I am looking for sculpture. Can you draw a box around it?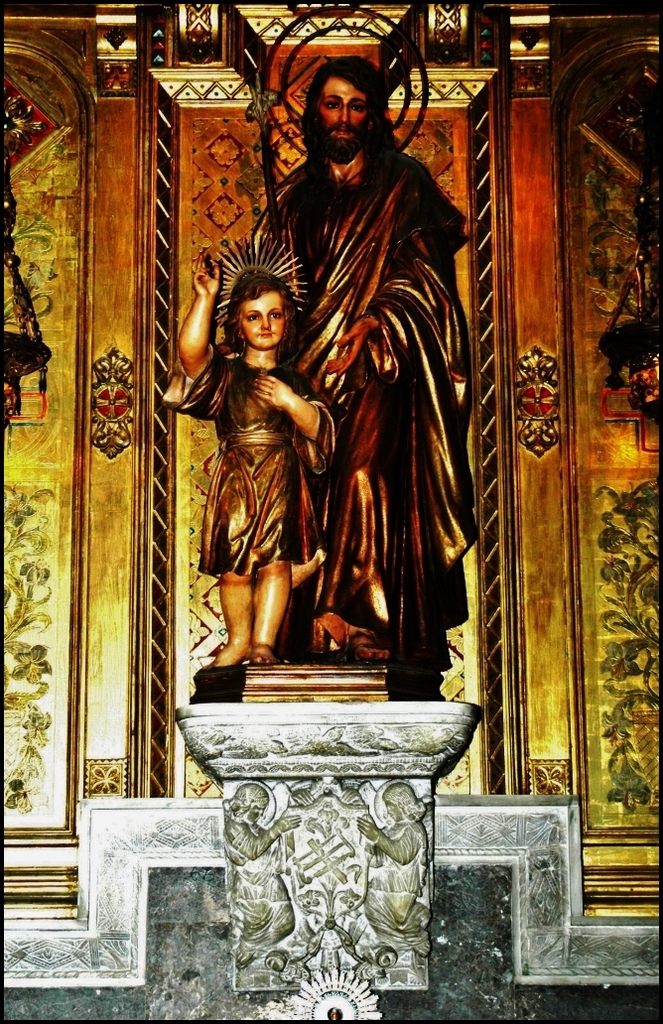
Sure, the bounding box is 219,785,311,964.
